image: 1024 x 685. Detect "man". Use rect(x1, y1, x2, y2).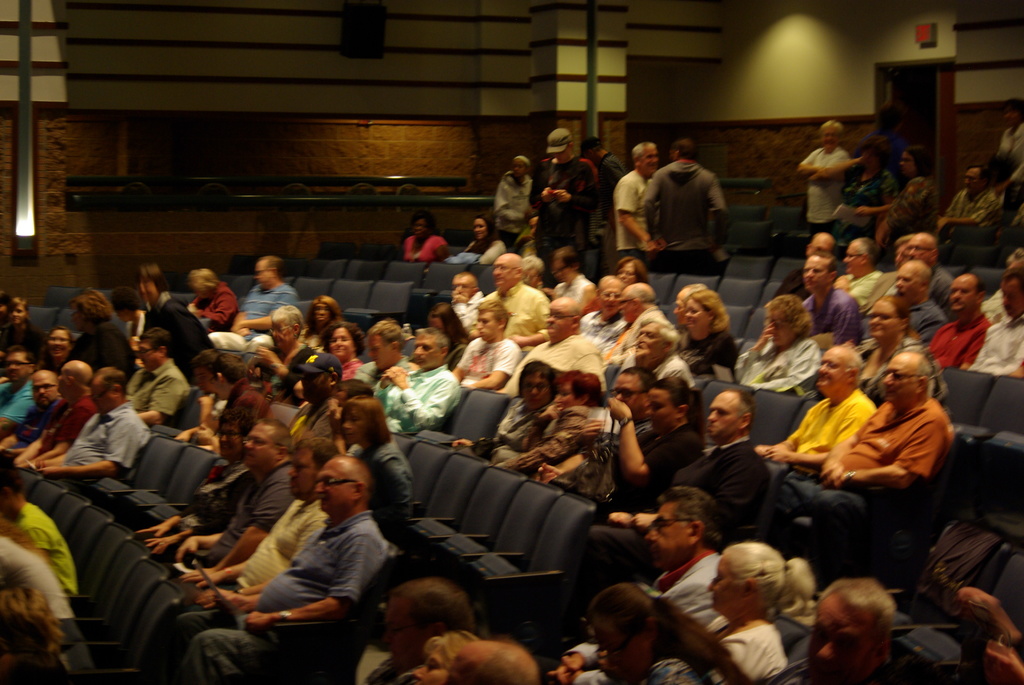
rect(0, 369, 70, 463).
